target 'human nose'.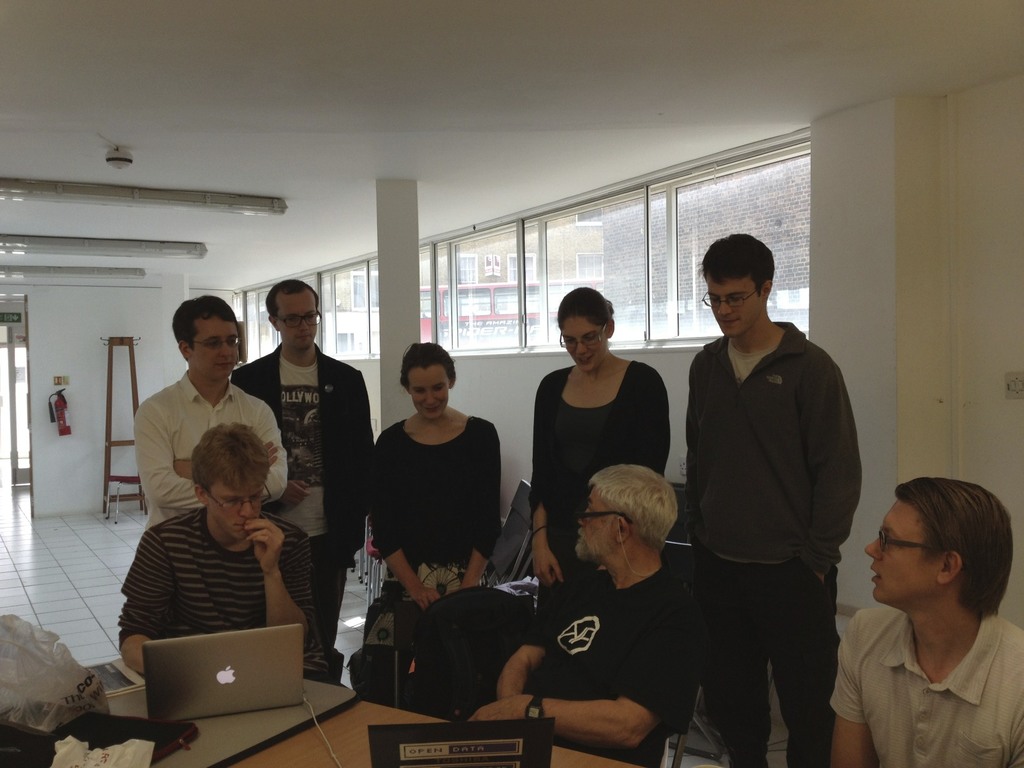
Target region: (left=221, top=342, right=234, bottom=360).
